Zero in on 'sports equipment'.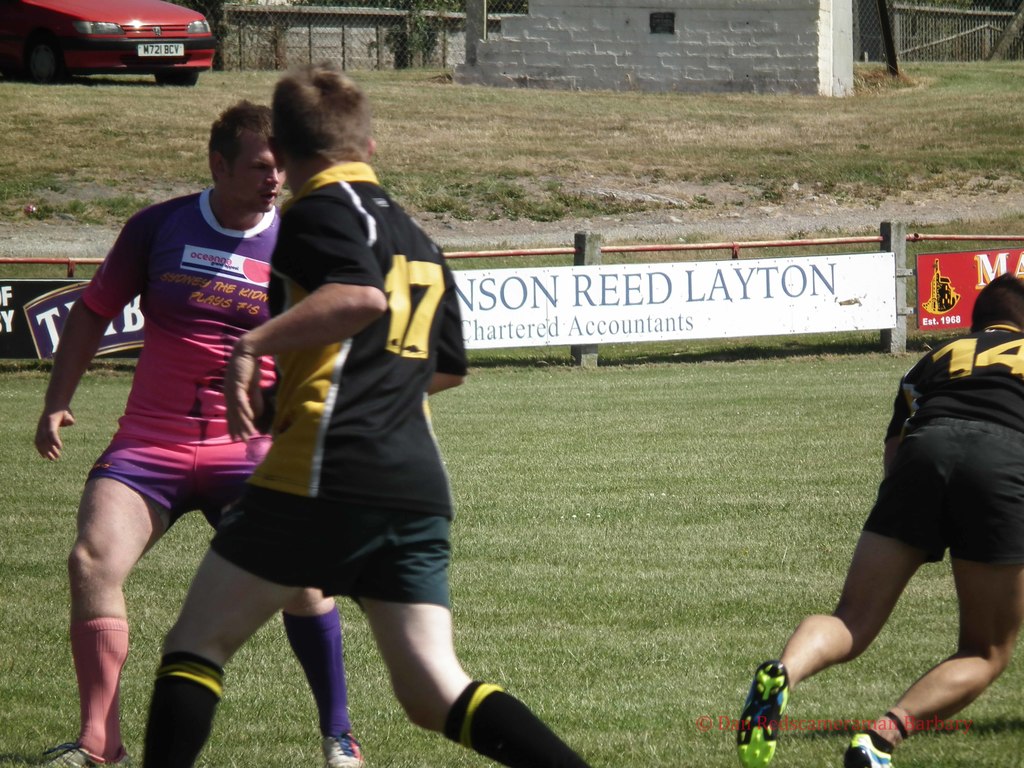
Zeroed in: (840,732,895,767).
